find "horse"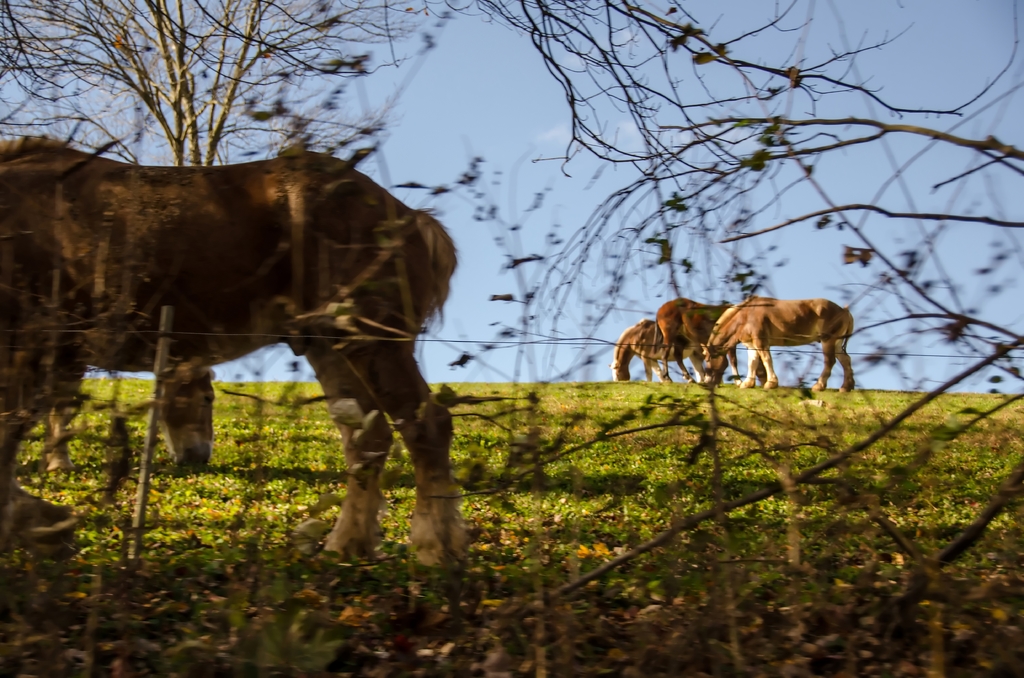
[x1=605, y1=316, x2=706, y2=381]
